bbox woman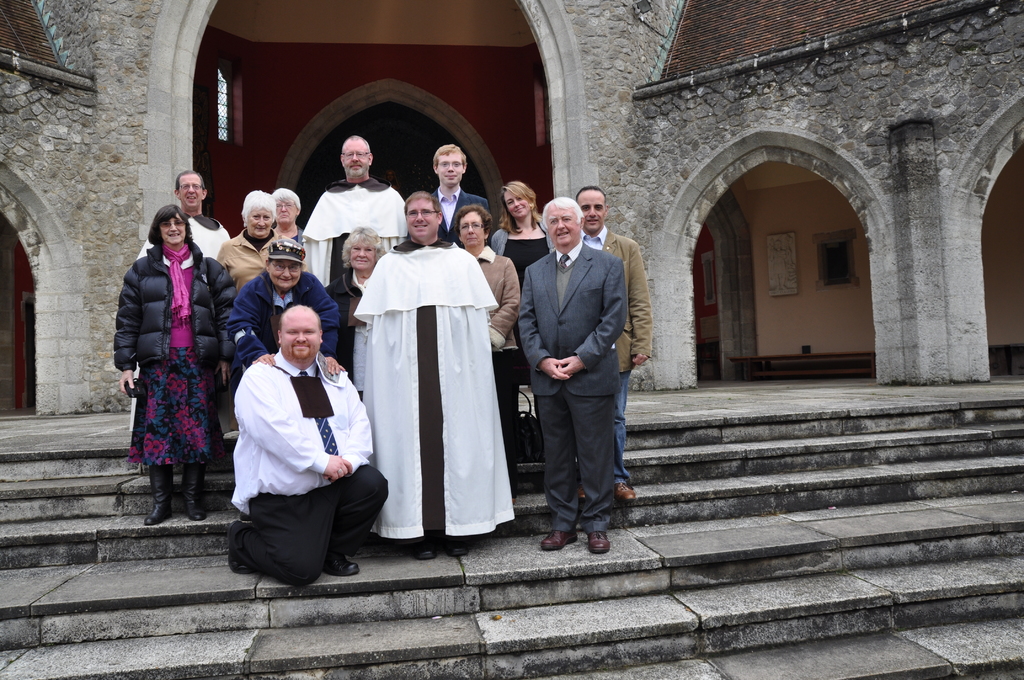
l=228, t=237, r=340, b=377
